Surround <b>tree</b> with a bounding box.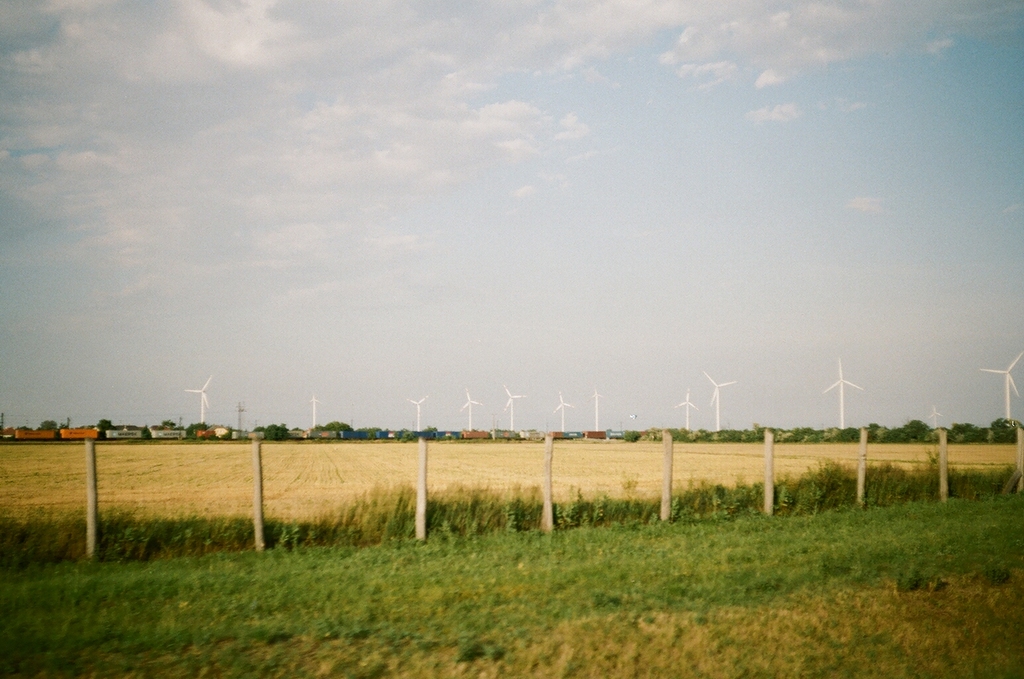
(left=32, top=419, right=61, bottom=430).
